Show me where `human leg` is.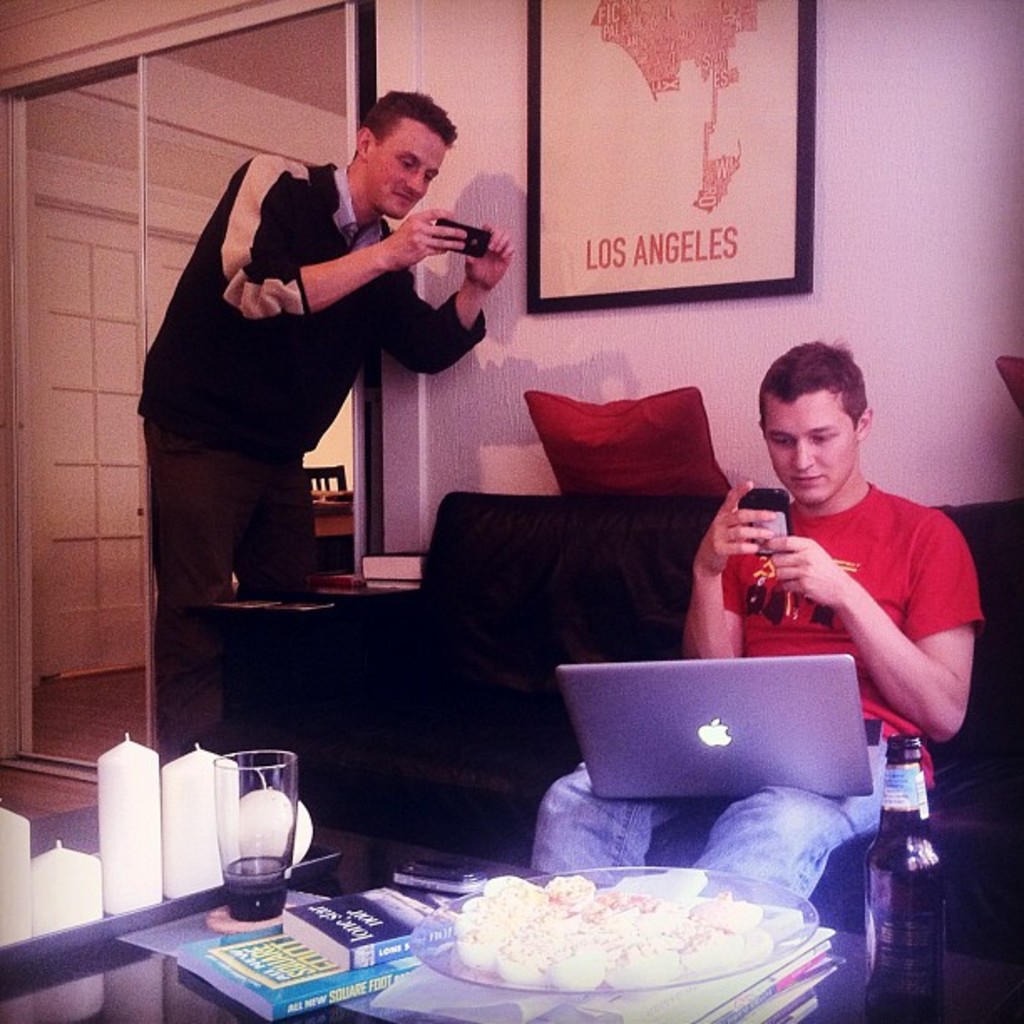
`human leg` is at bbox(236, 453, 318, 596).
